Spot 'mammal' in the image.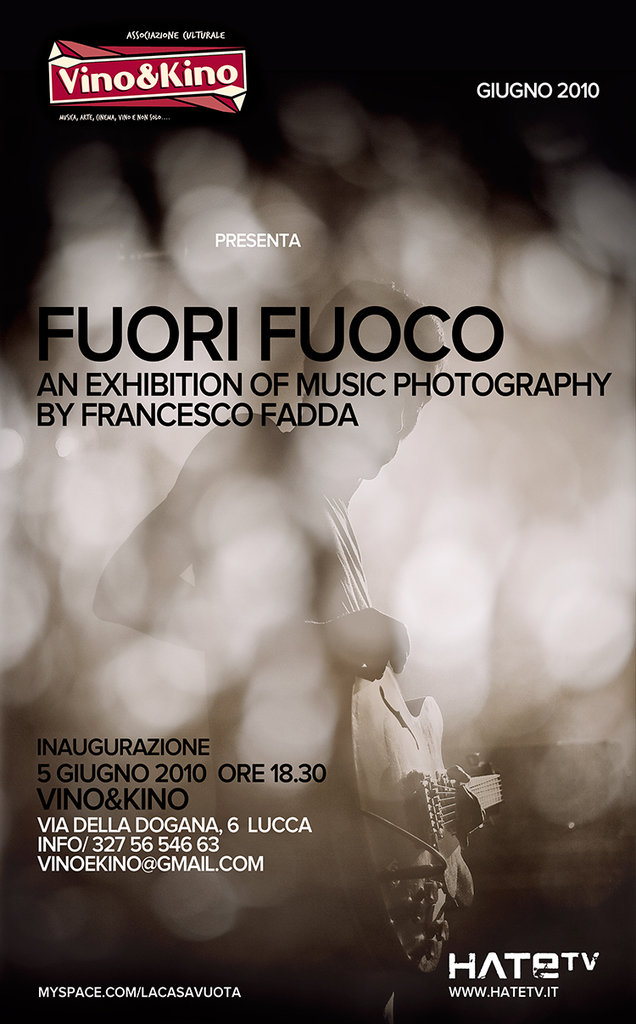
'mammal' found at [81,273,438,1010].
